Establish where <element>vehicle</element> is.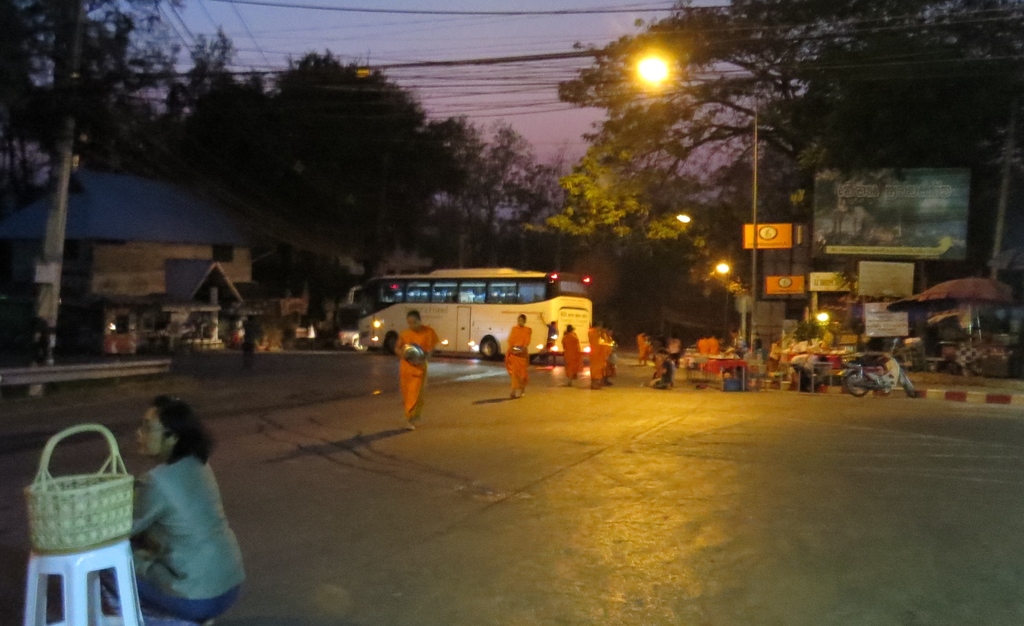
Established at x1=845 y1=336 x2=916 y2=399.
